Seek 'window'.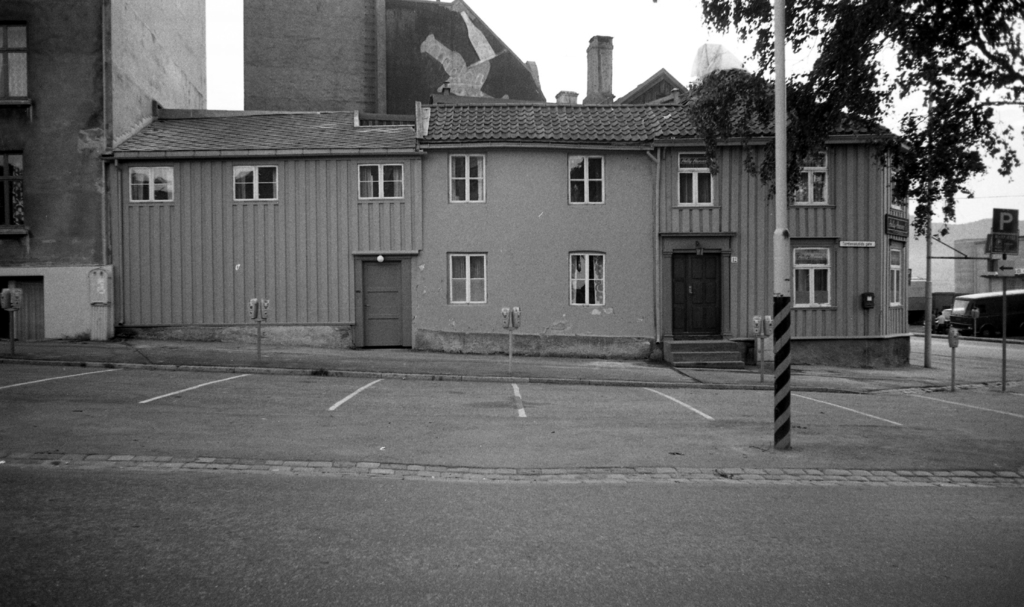
568 250 607 308.
